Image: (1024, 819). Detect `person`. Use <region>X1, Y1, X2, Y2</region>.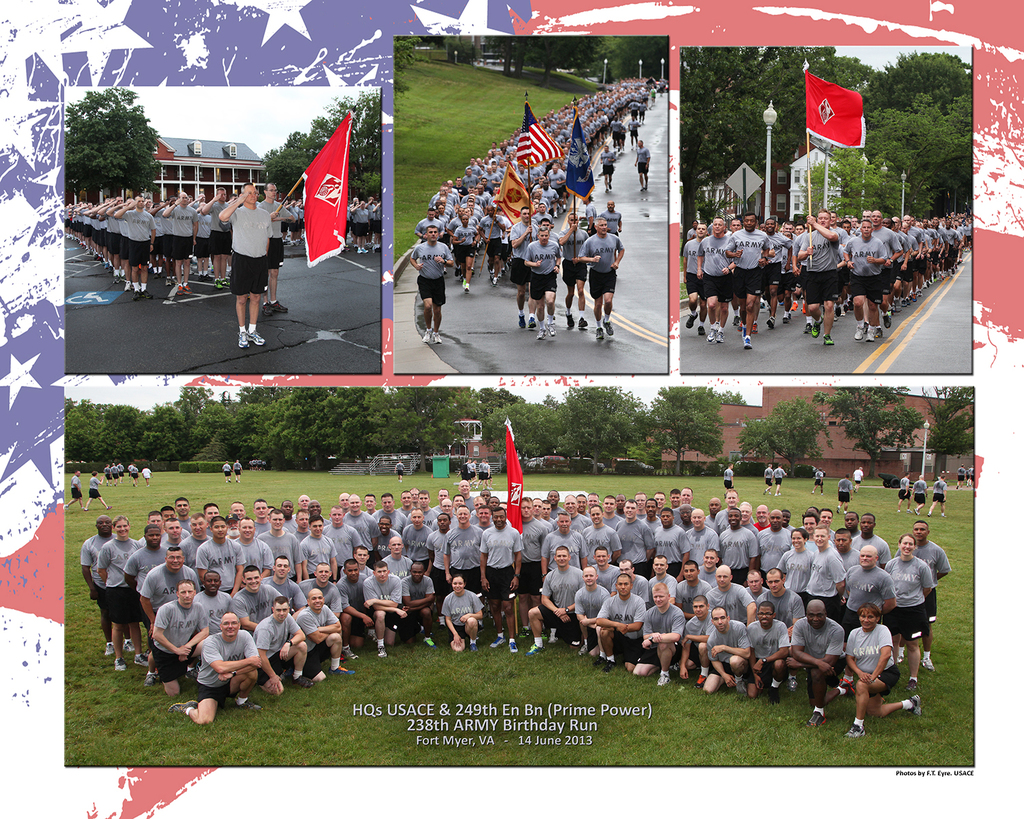
<region>248, 499, 275, 541</region>.
